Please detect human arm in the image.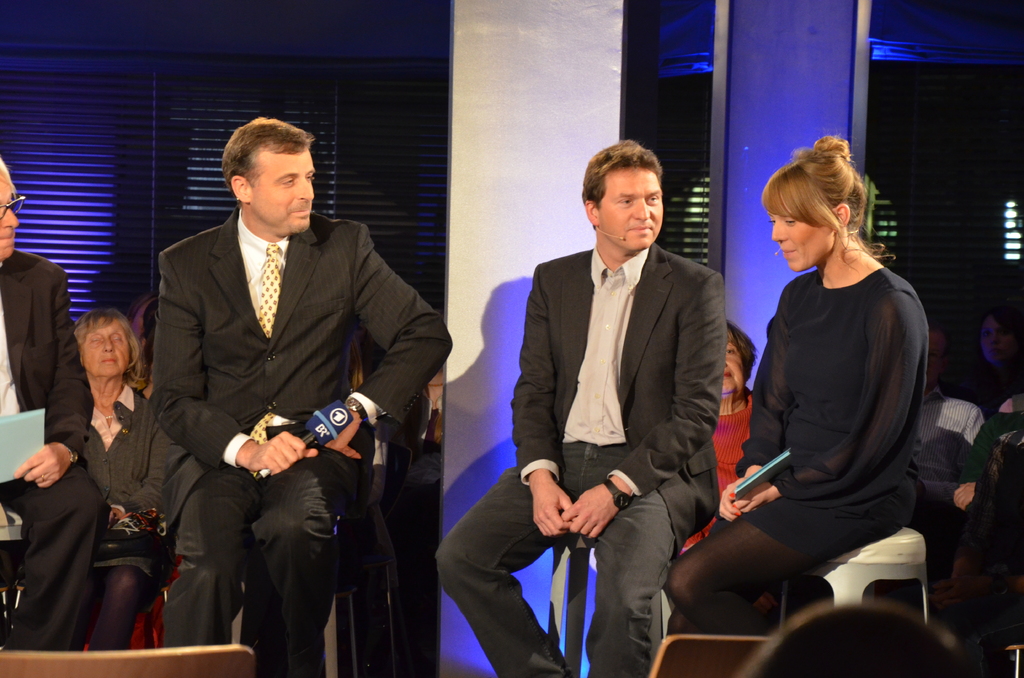
[x1=715, y1=290, x2=787, y2=530].
